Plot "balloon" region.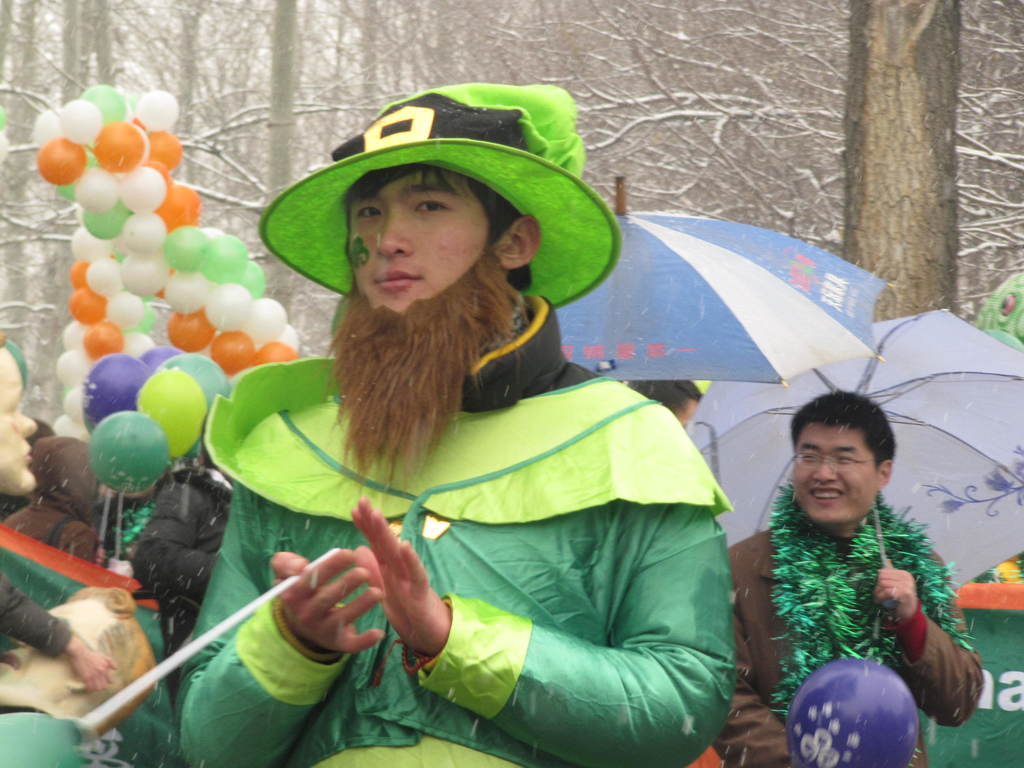
Plotted at bbox(136, 118, 156, 131).
